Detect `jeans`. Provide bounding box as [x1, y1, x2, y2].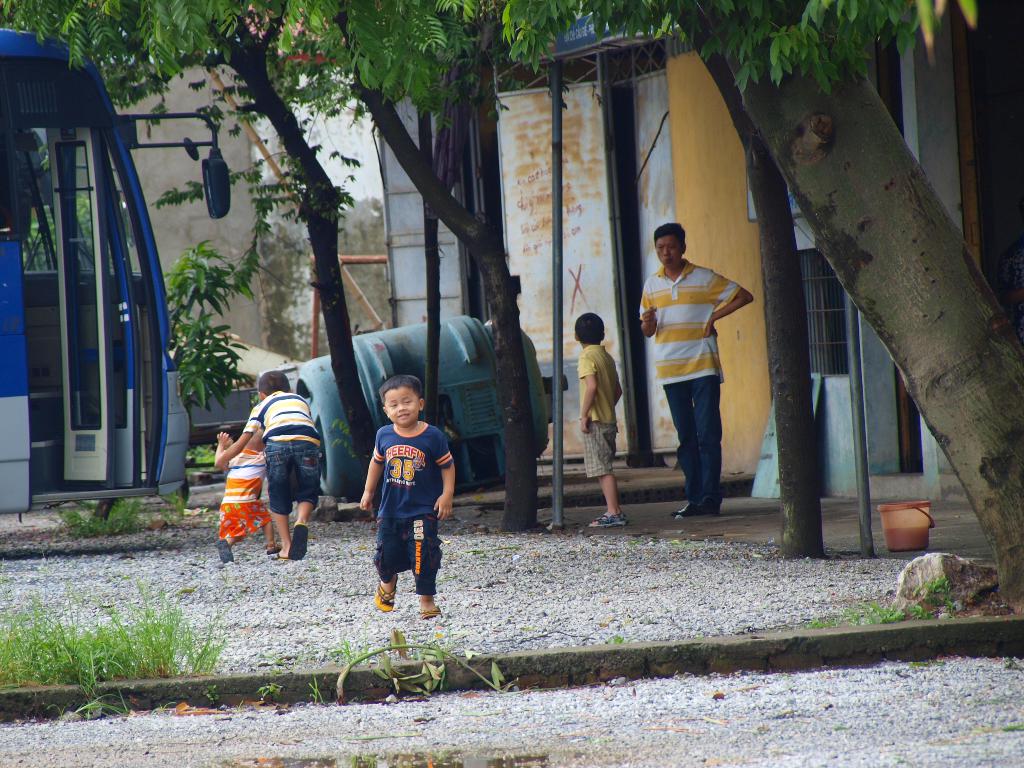
[363, 515, 447, 605].
